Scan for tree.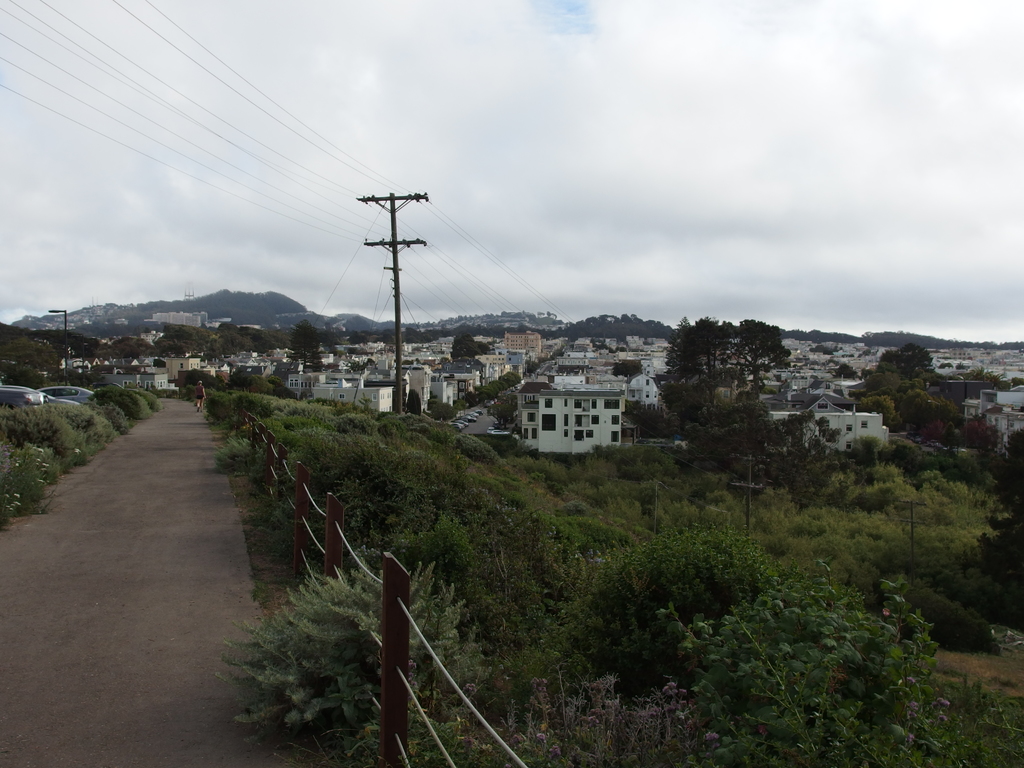
Scan result: bbox(677, 320, 723, 383).
